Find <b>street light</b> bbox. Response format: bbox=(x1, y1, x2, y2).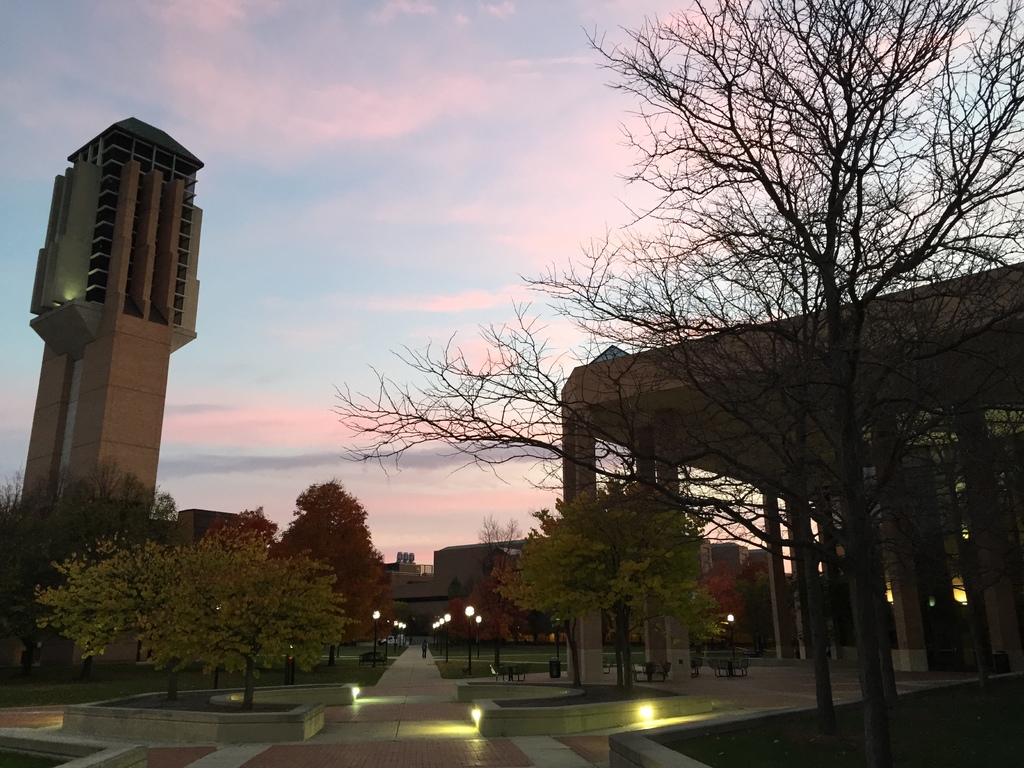
bbox=(369, 609, 381, 668).
